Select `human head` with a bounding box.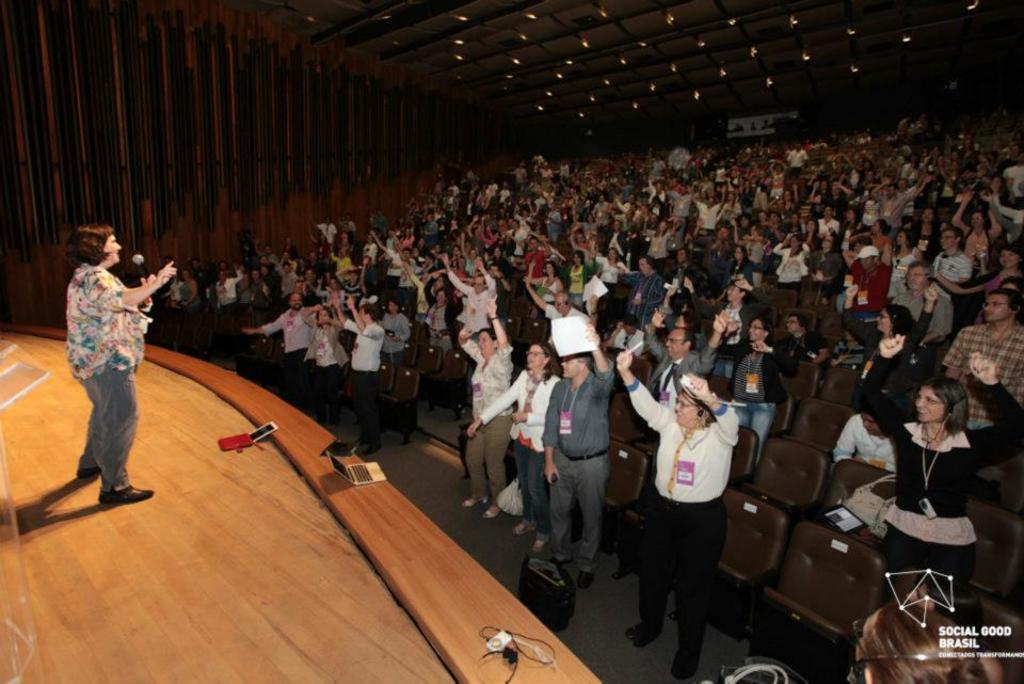
(x1=906, y1=260, x2=930, y2=287).
